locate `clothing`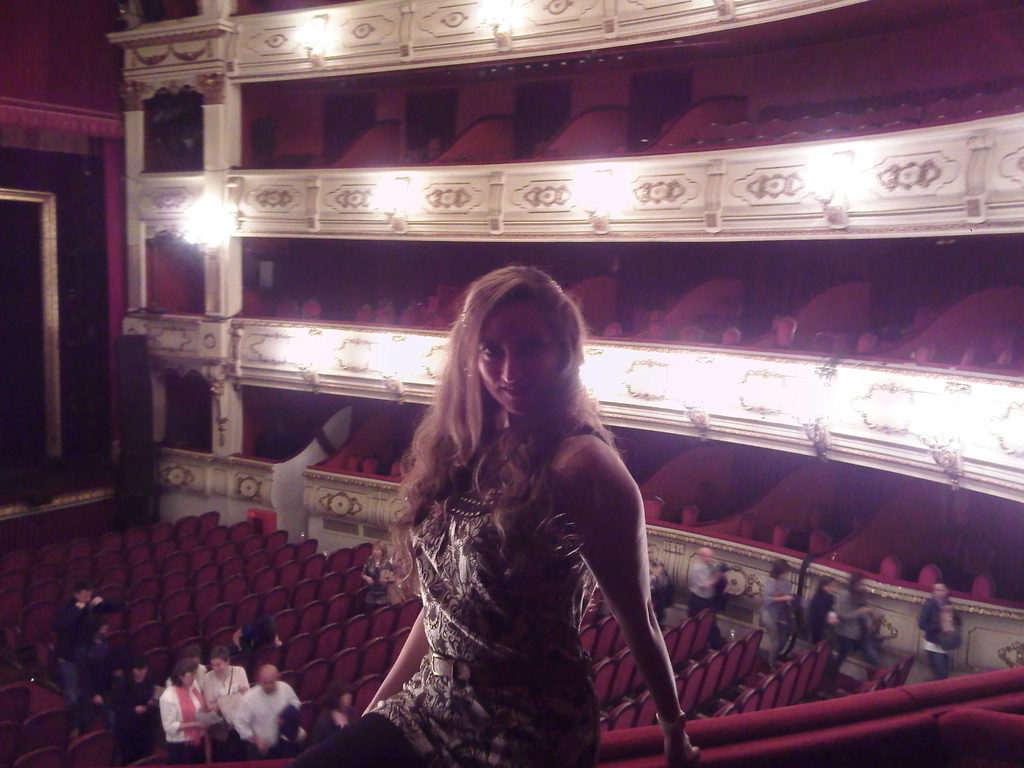
<bbox>52, 595, 97, 729</bbox>
